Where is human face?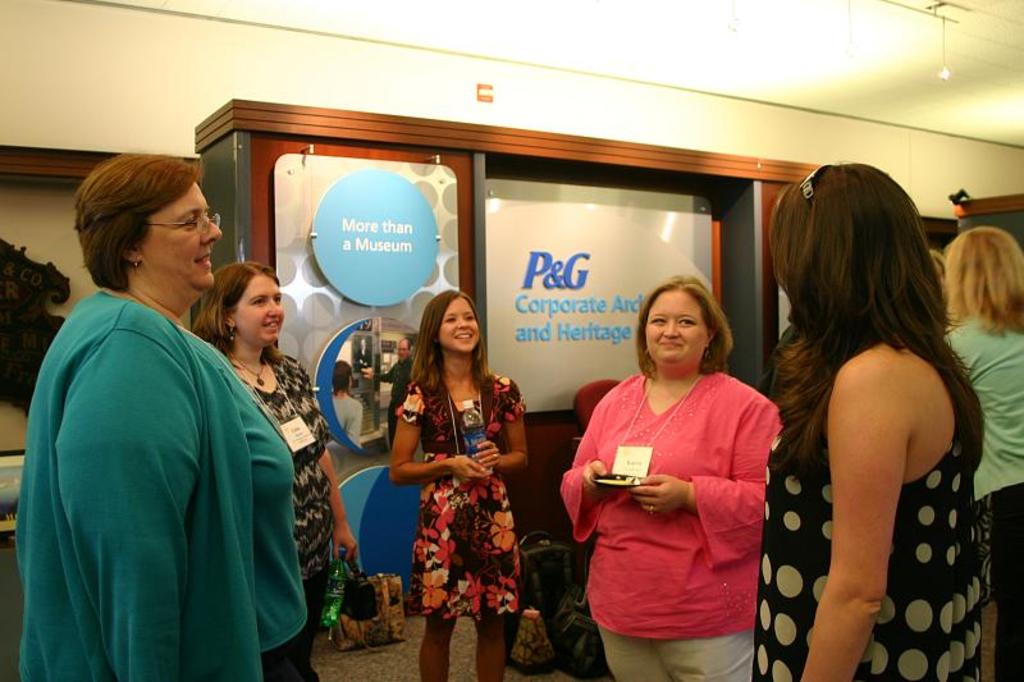
{"left": 645, "top": 290, "right": 708, "bottom": 370}.
